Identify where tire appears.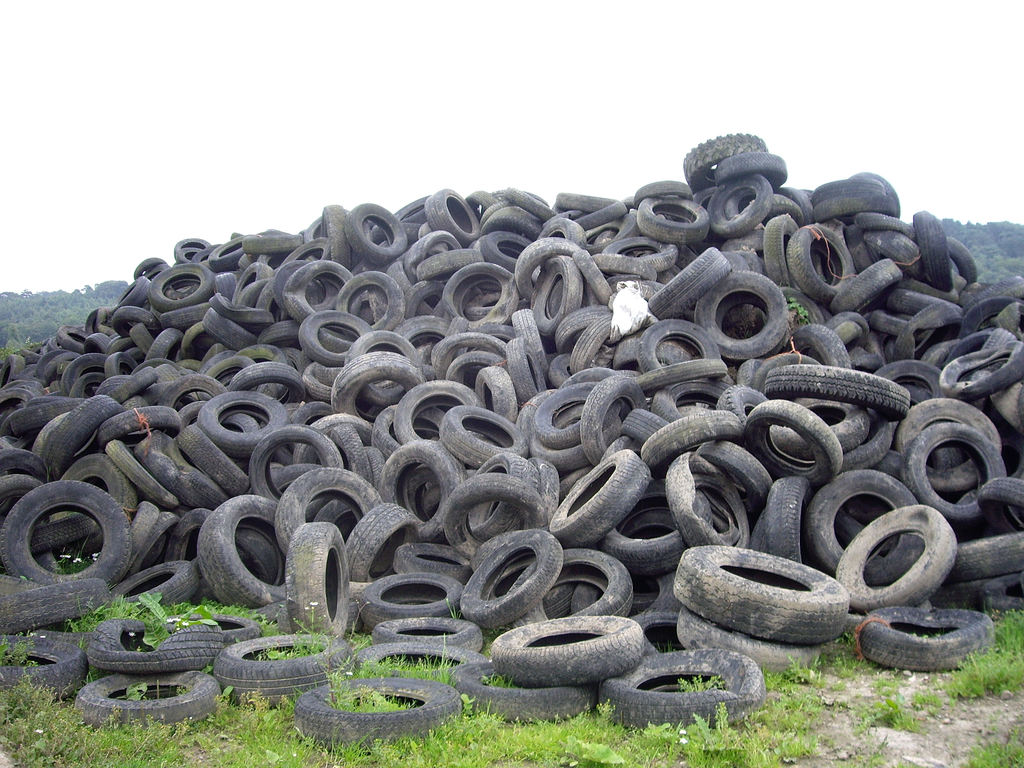
Appears at 381 441 464 522.
